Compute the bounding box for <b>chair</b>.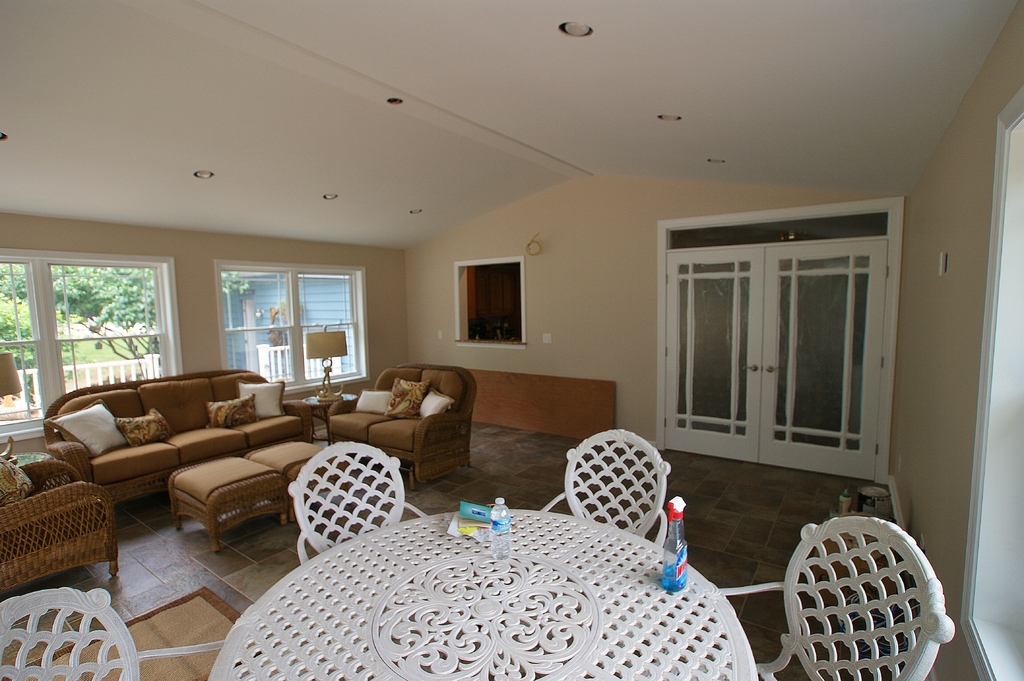
(left=278, top=430, right=411, bottom=570).
